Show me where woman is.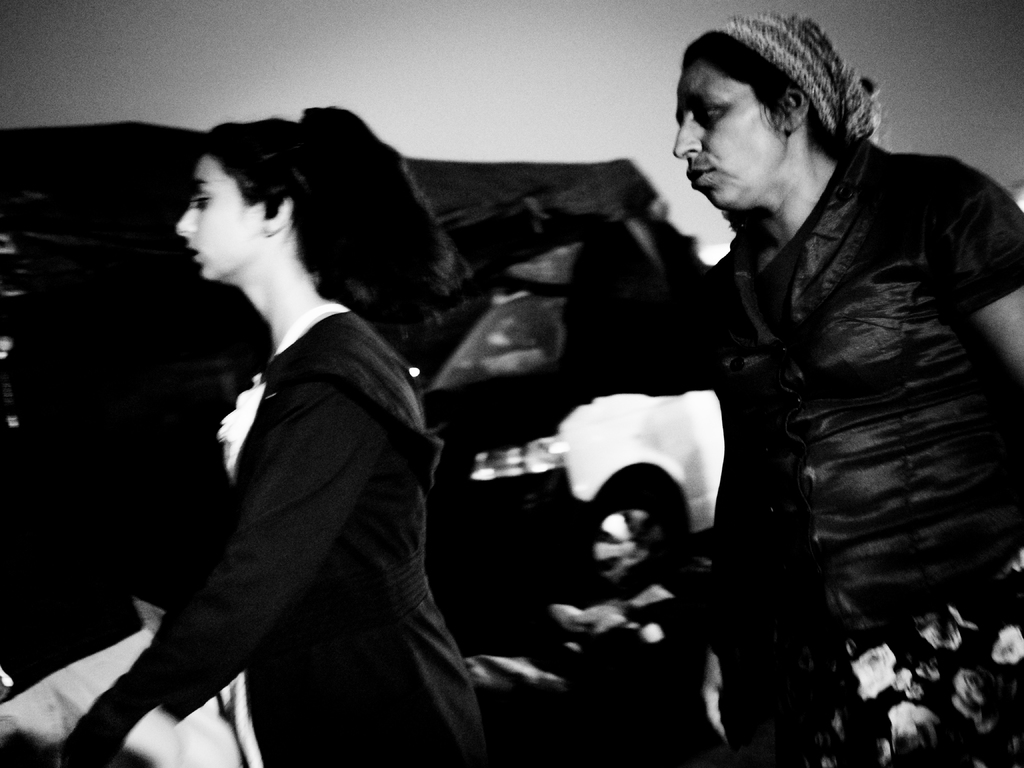
woman is at pyautogui.locateOnScreen(669, 3, 1023, 767).
